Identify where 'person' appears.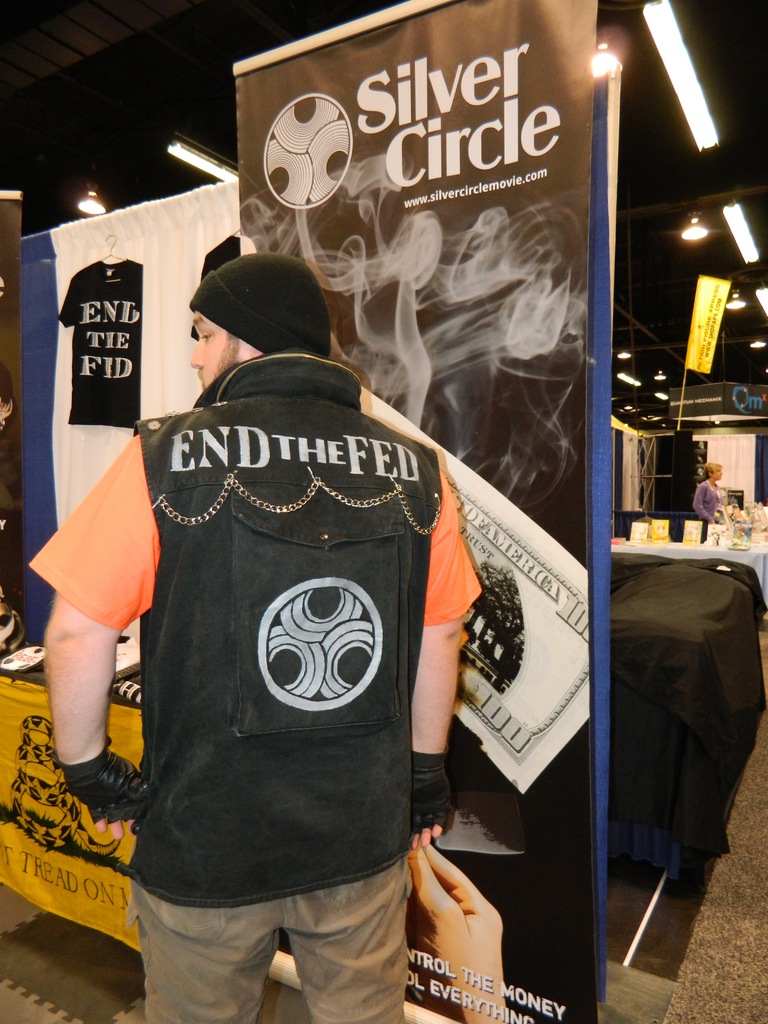
Appears at <bbox>105, 271, 486, 1023</bbox>.
